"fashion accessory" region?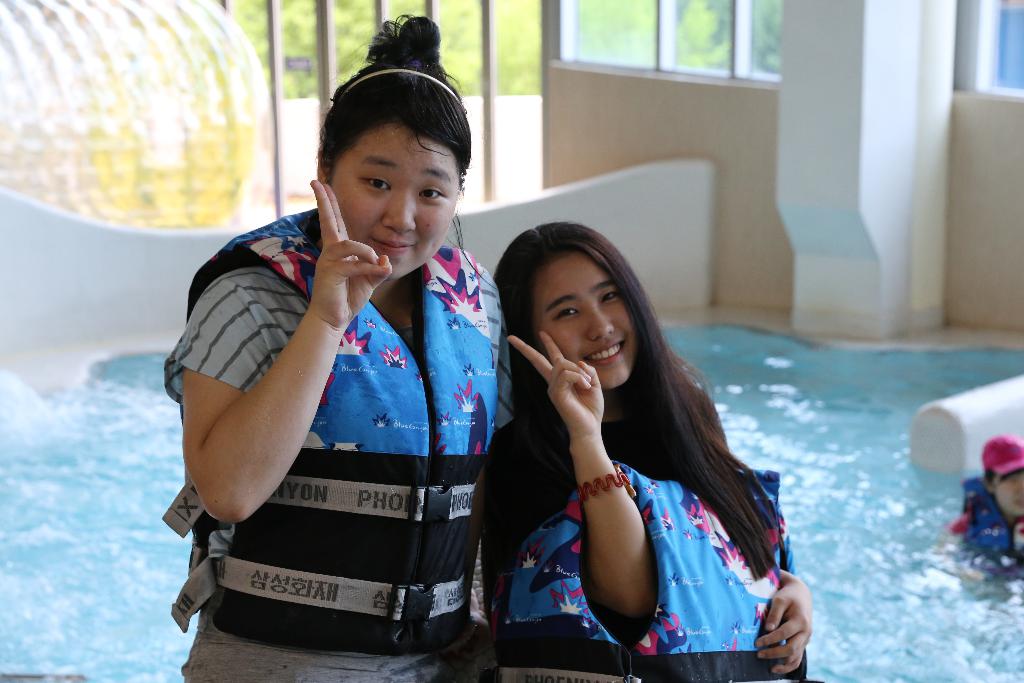
339:63:464:103
